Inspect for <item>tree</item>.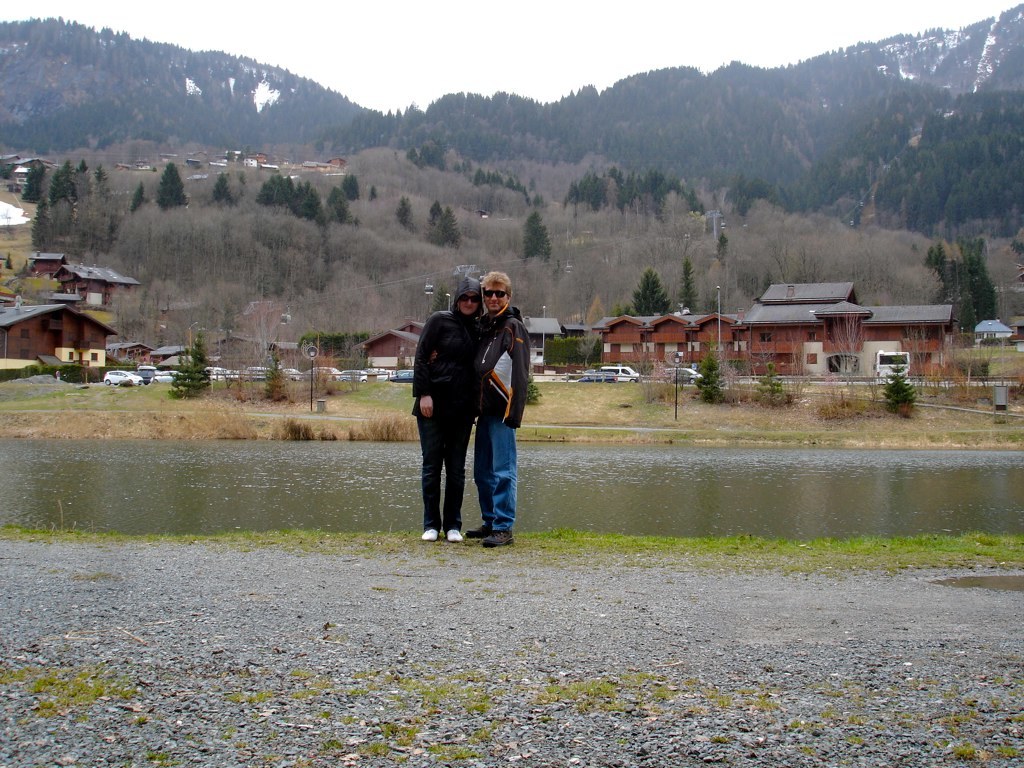
Inspection: (885,360,916,415).
